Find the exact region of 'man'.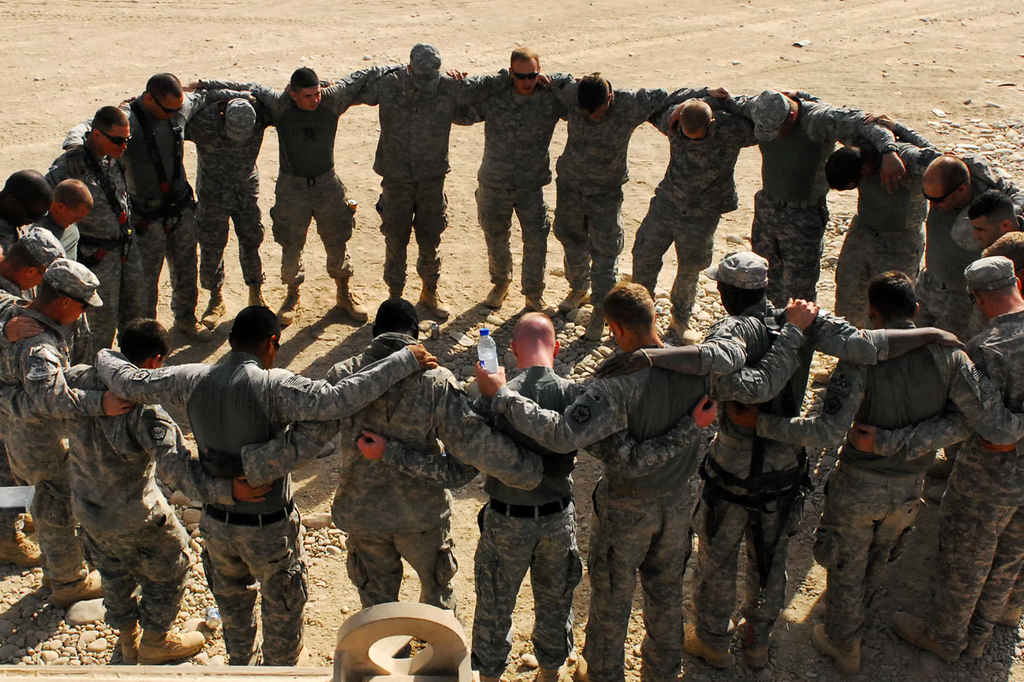
Exact region: [323, 39, 497, 311].
